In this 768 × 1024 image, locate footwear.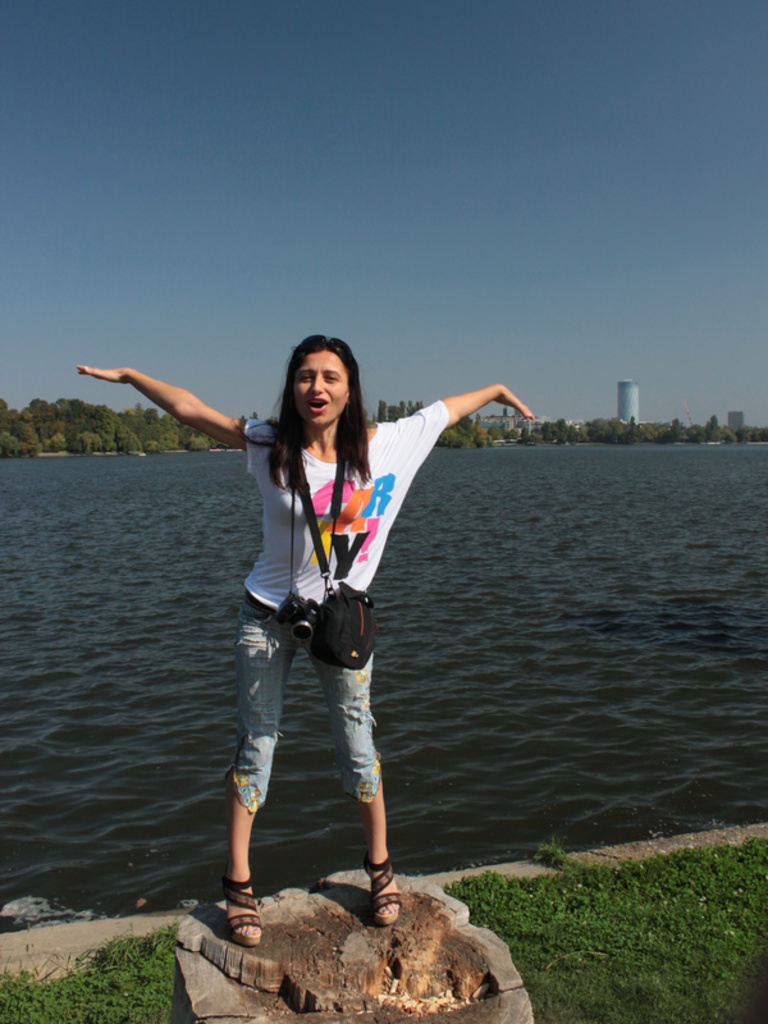
Bounding box: detection(223, 876, 265, 947).
